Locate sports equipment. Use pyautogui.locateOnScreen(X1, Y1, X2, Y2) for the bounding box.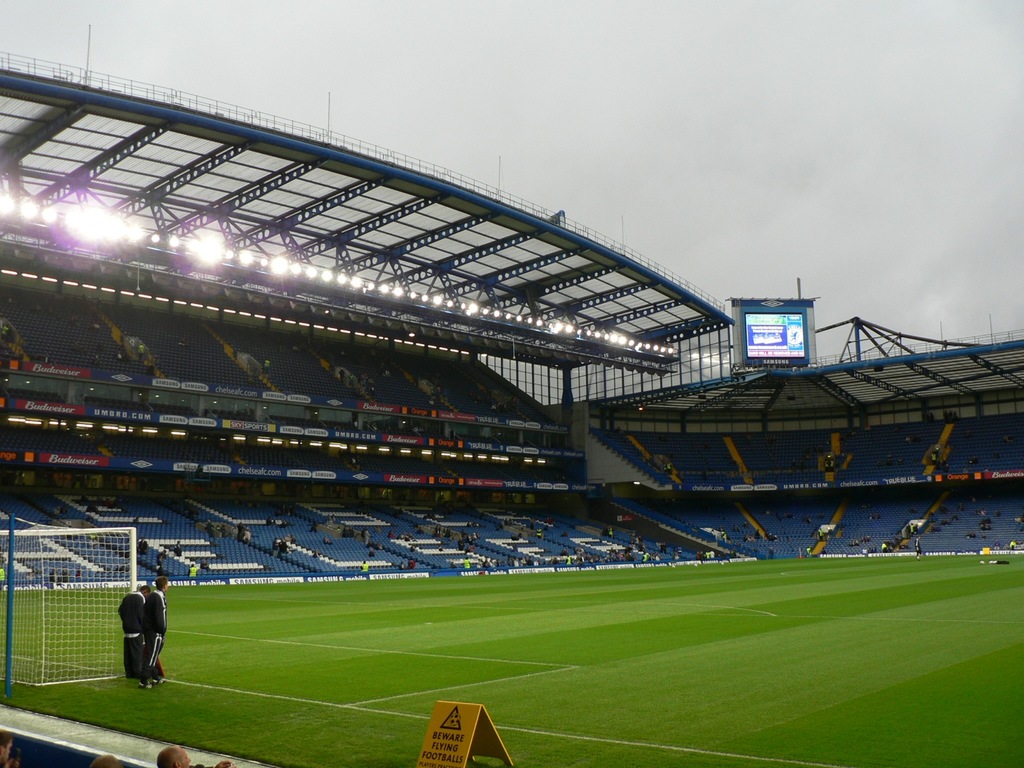
pyautogui.locateOnScreen(0, 524, 139, 688).
